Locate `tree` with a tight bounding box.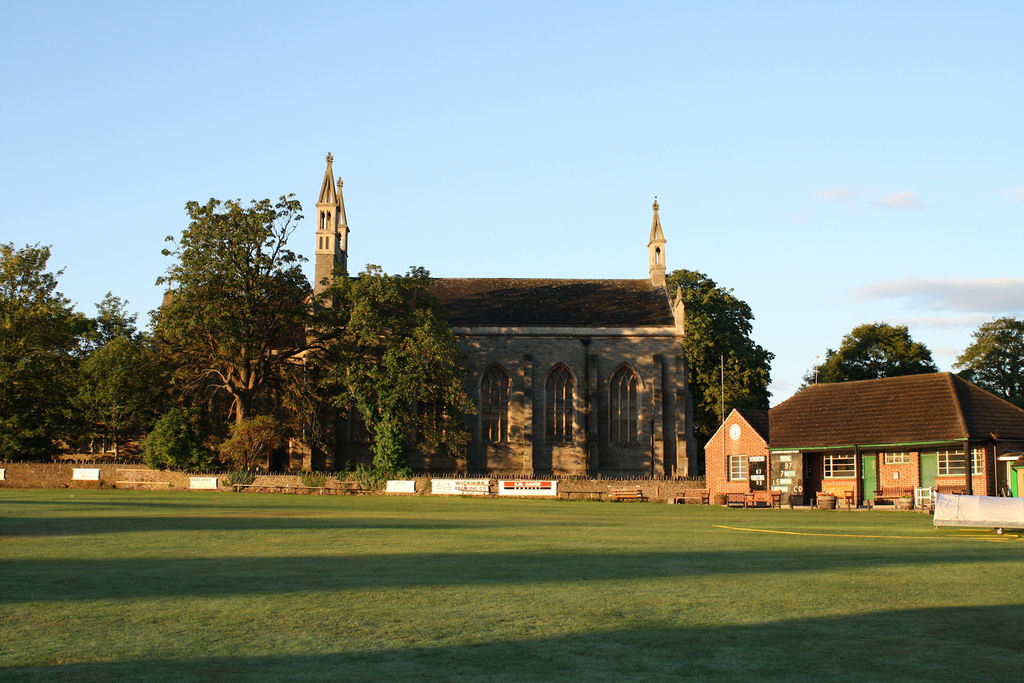
box(131, 169, 320, 483).
